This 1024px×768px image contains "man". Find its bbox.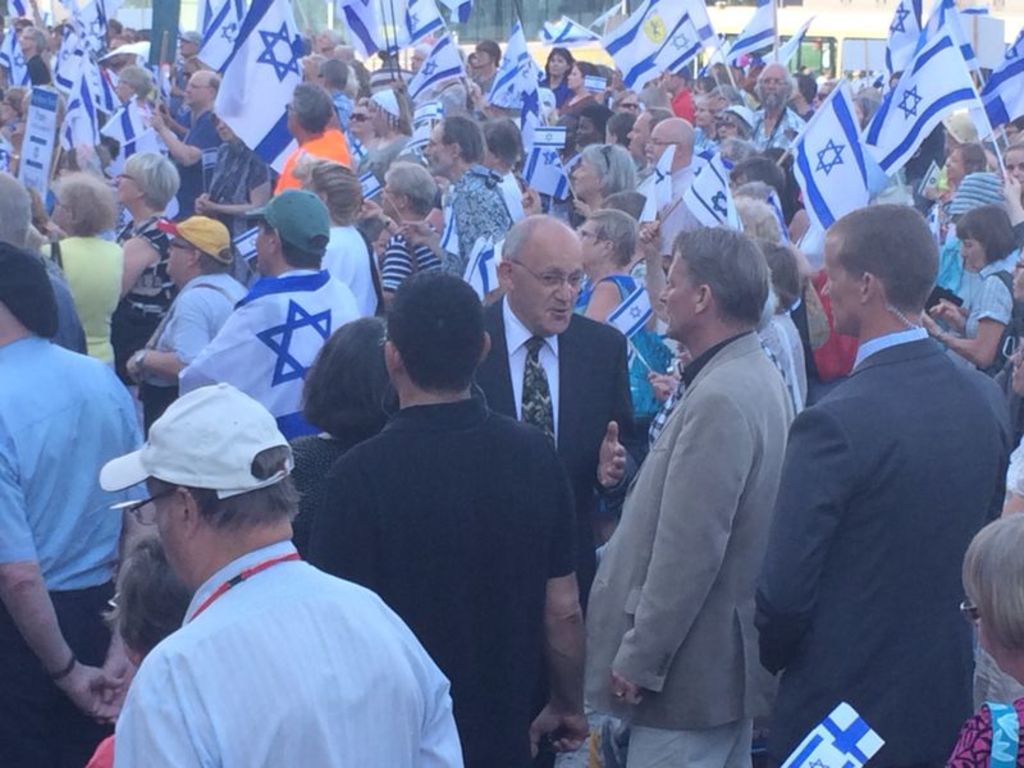
x1=106 y1=383 x2=463 y2=767.
